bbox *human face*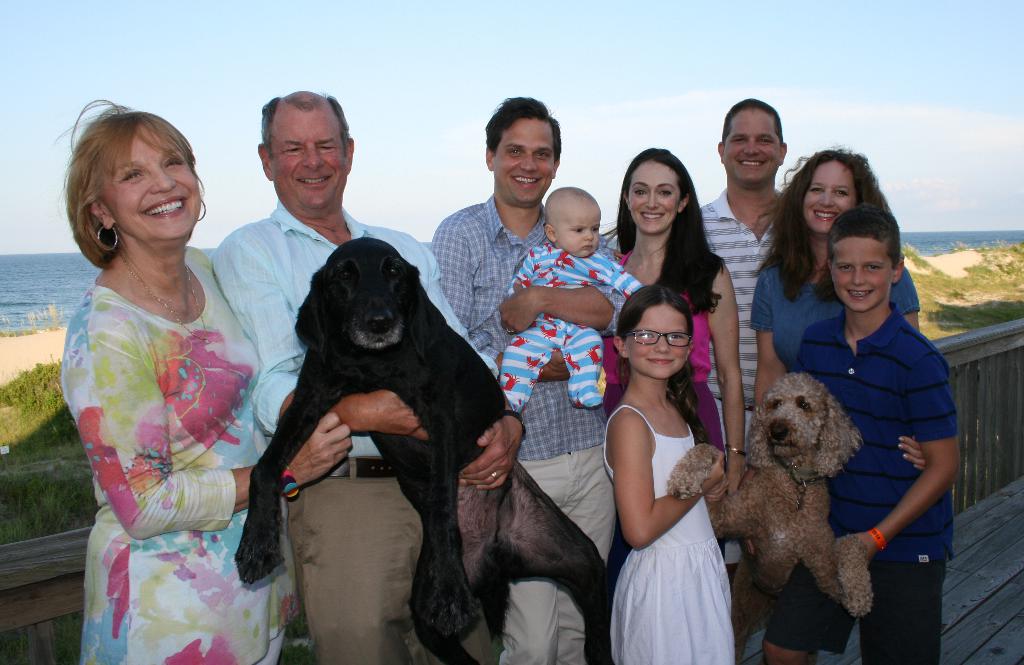
(x1=803, y1=159, x2=856, y2=234)
